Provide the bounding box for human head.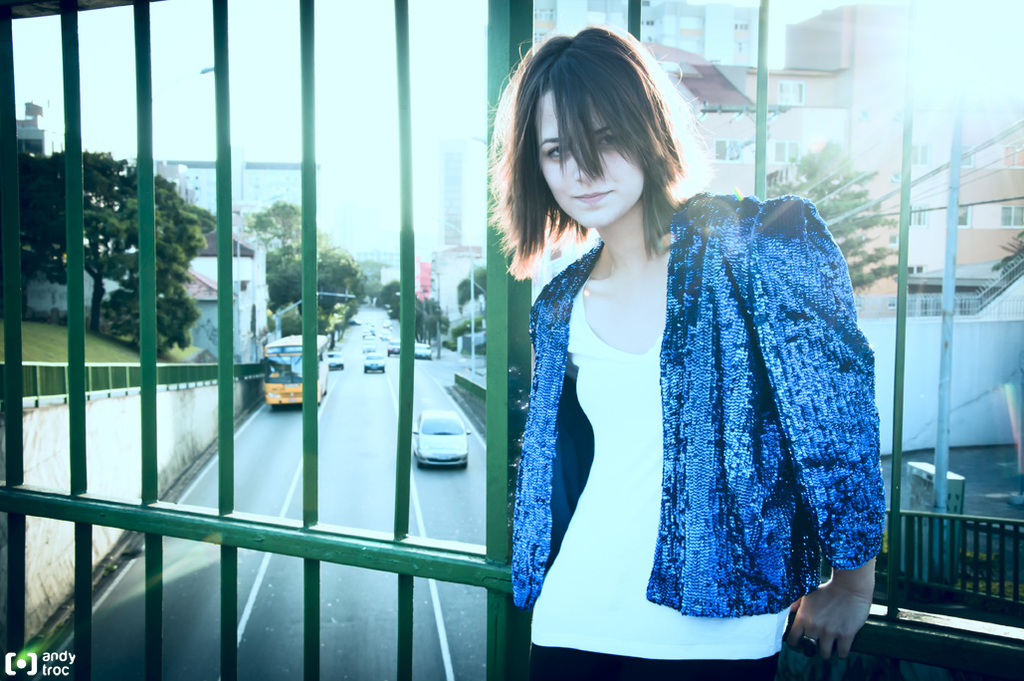
x1=480, y1=23, x2=711, y2=234.
